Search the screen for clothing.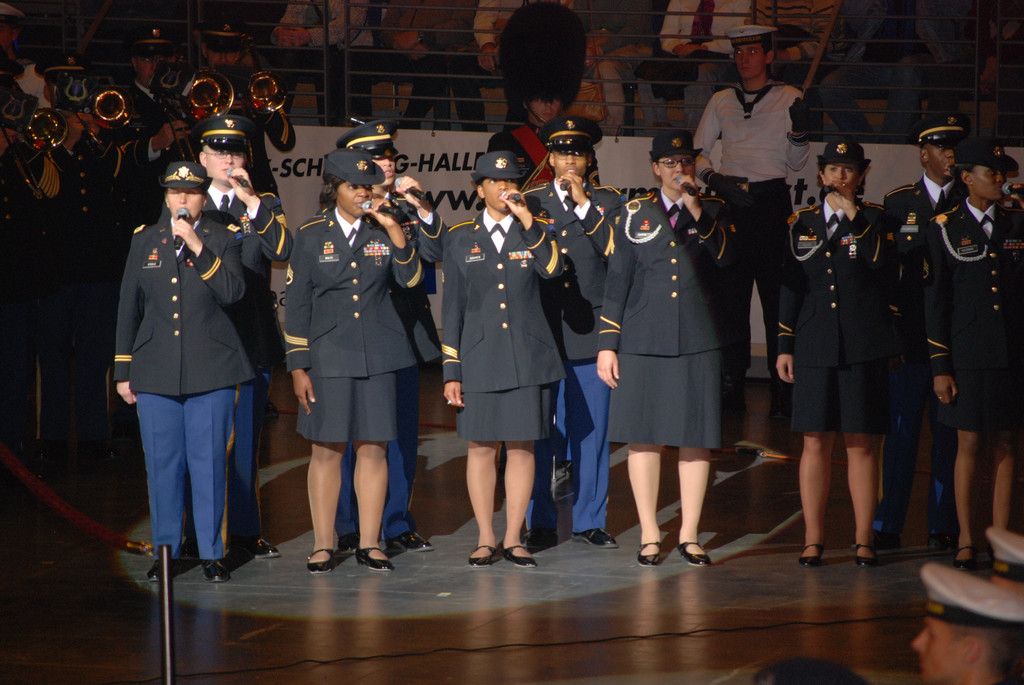
Found at Rect(276, 209, 424, 443).
